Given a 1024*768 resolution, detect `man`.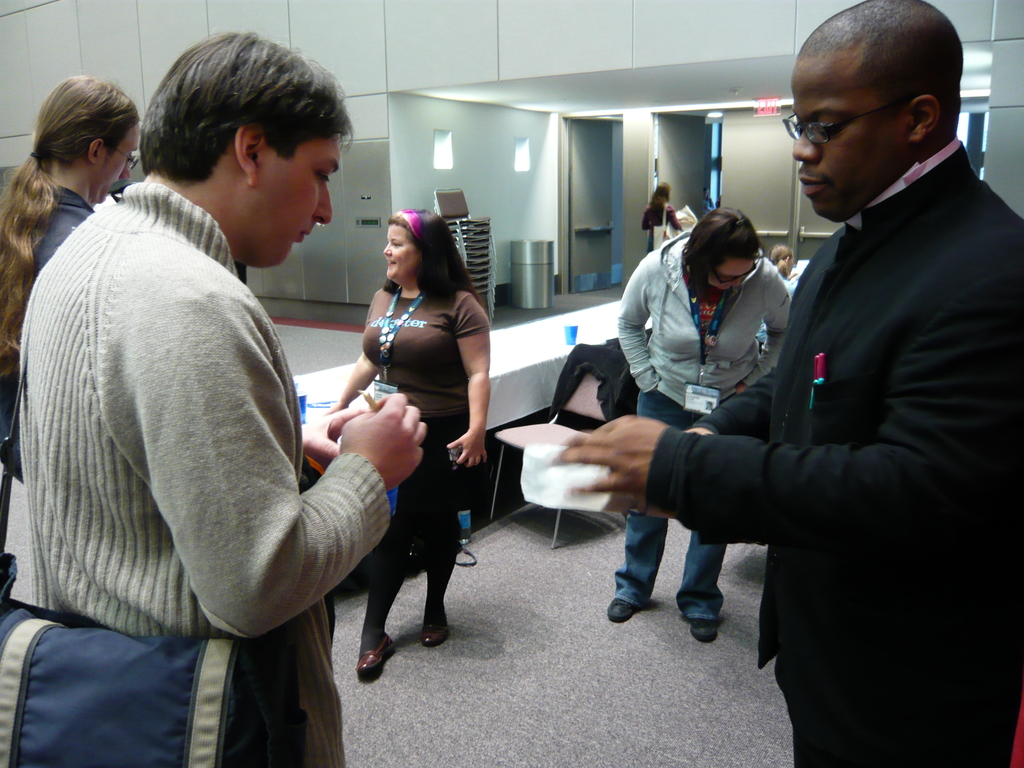
<box>33,55,432,730</box>.
